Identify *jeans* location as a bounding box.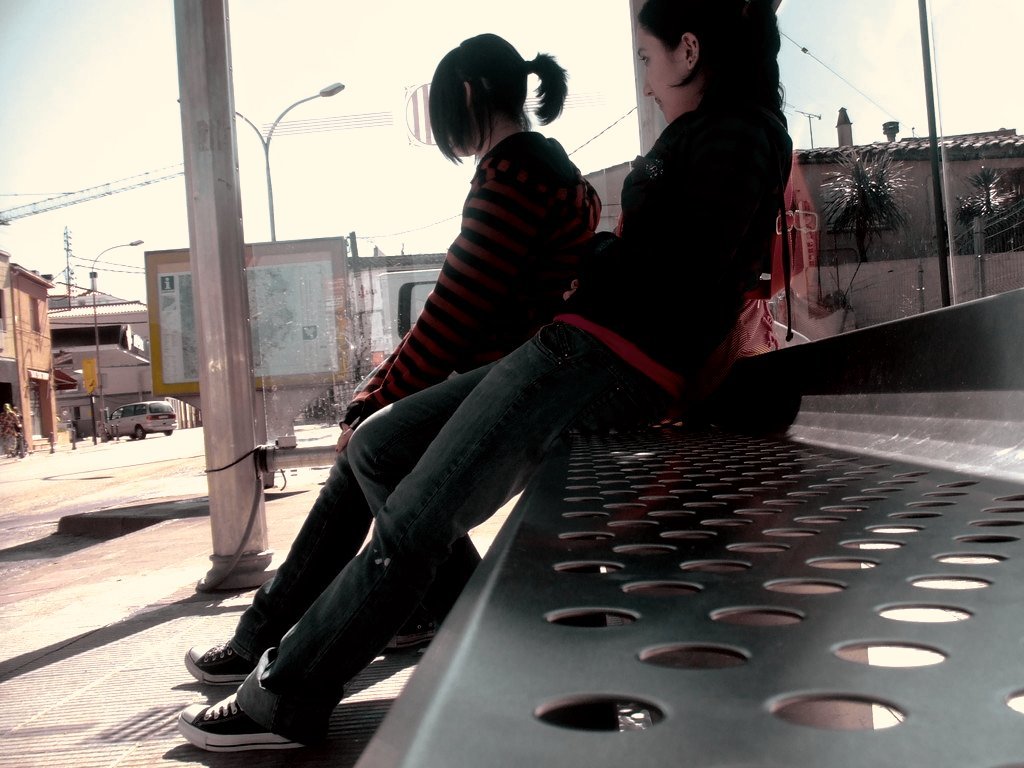
<bbox>224, 449, 369, 664</bbox>.
